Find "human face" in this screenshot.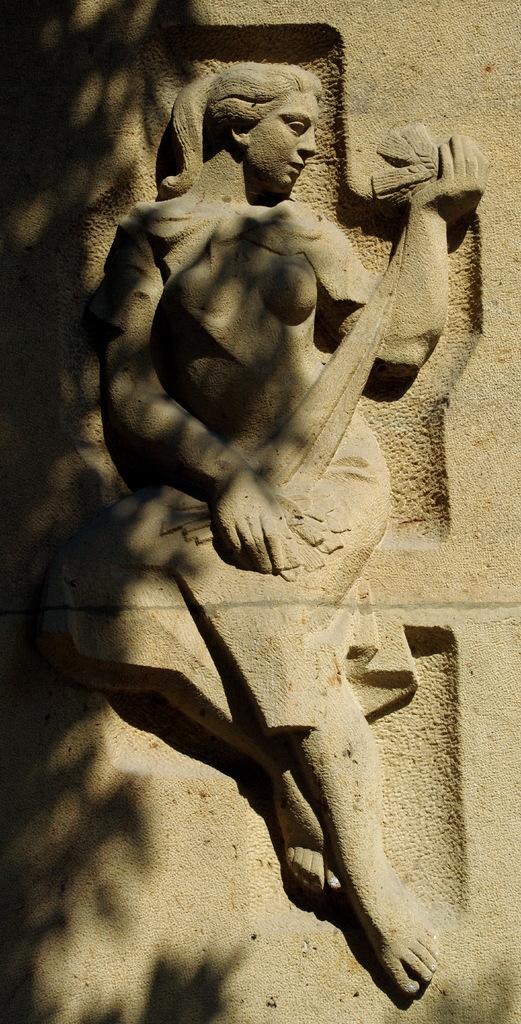
The bounding box for "human face" is left=241, top=83, right=317, bottom=197.
